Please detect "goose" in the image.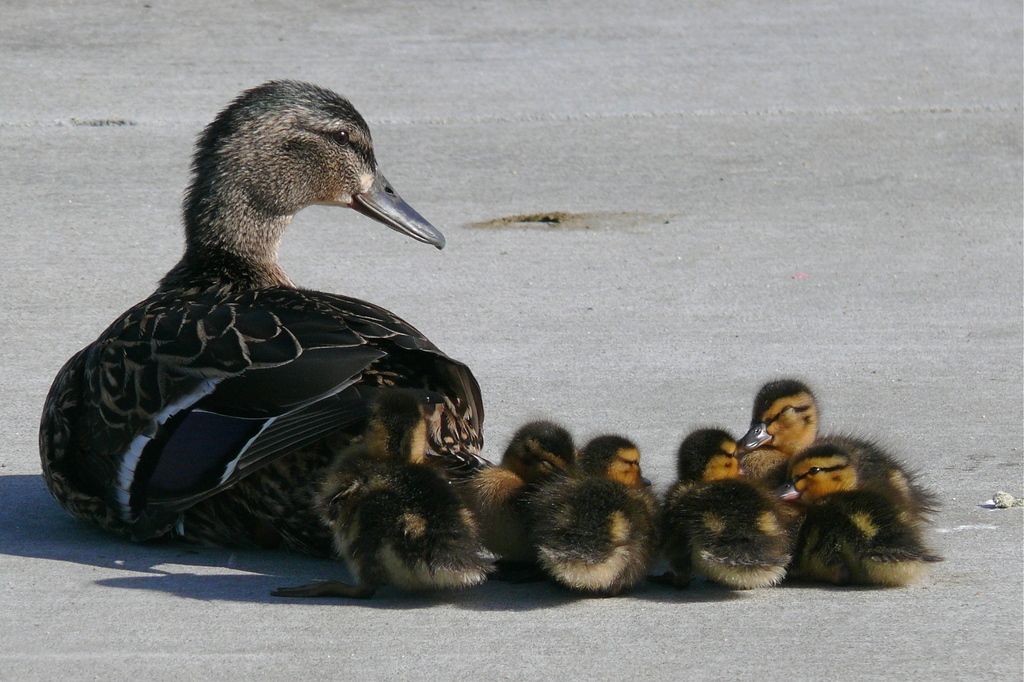
[left=661, top=435, right=785, bottom=594].
